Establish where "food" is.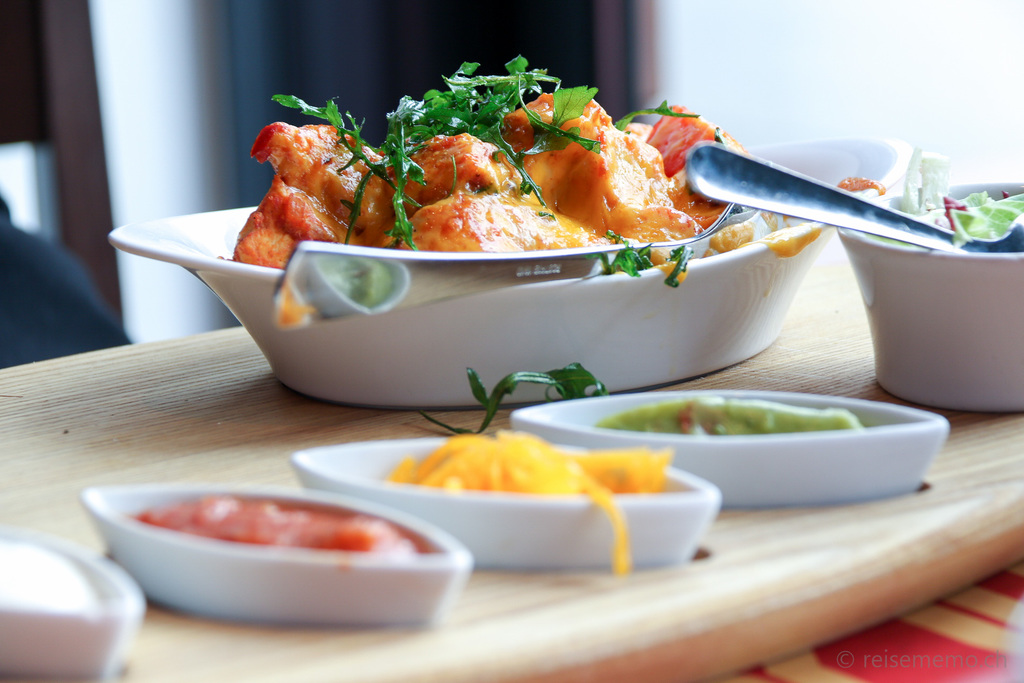
Established at x1=604, y1=393, x2=859, y2=441.
